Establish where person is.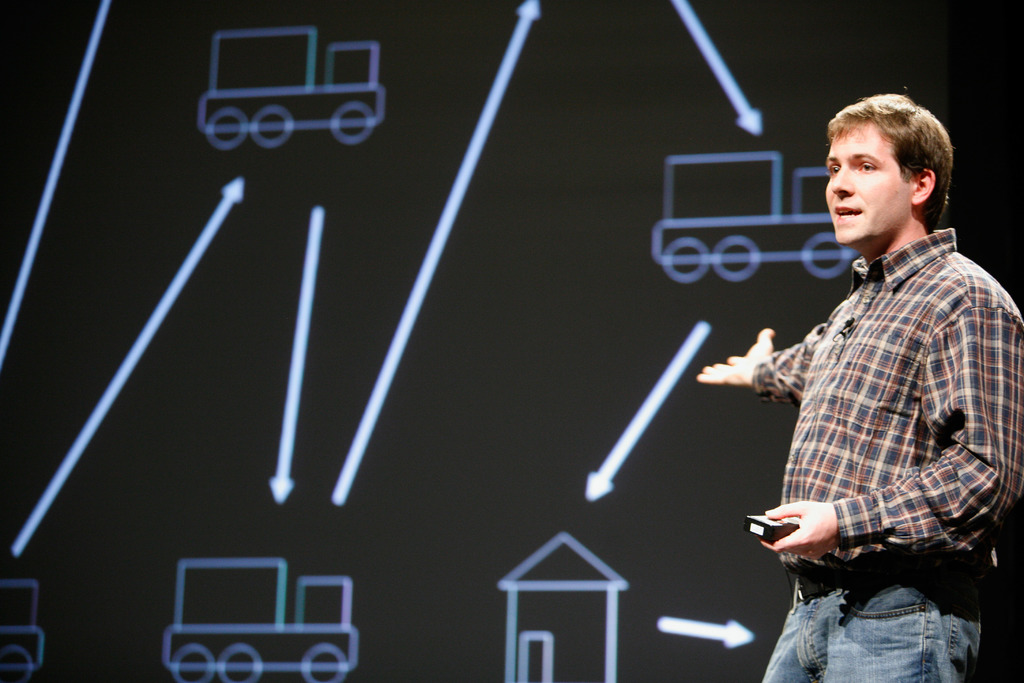
Established at region(700, 87, 1023, 682).
